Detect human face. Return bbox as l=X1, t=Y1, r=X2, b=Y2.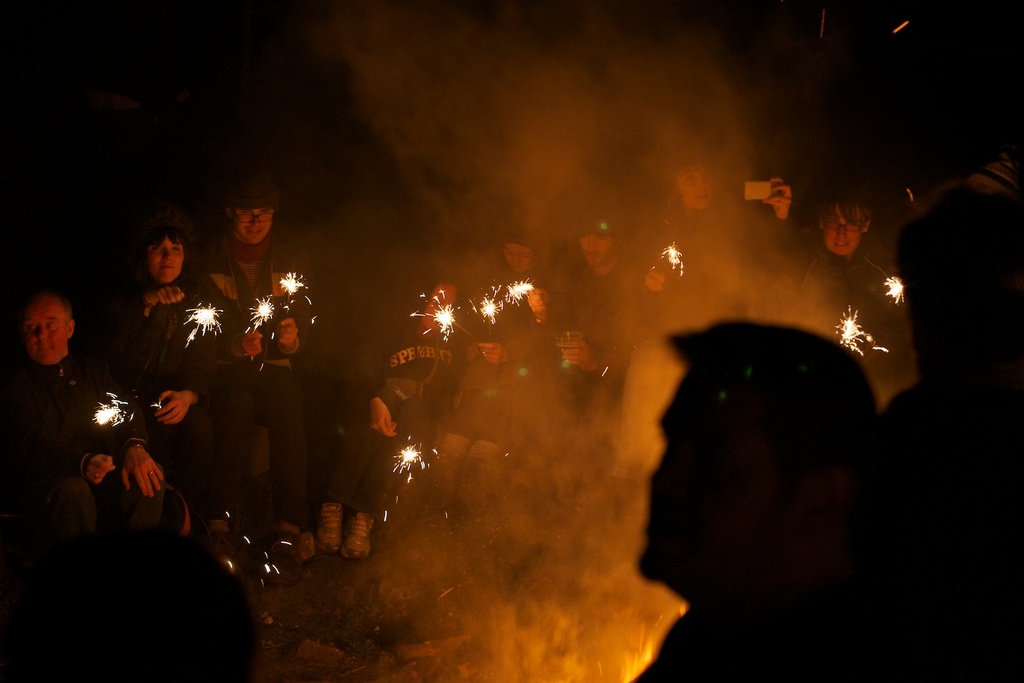
l=147, t=239, r=186, b=282.
